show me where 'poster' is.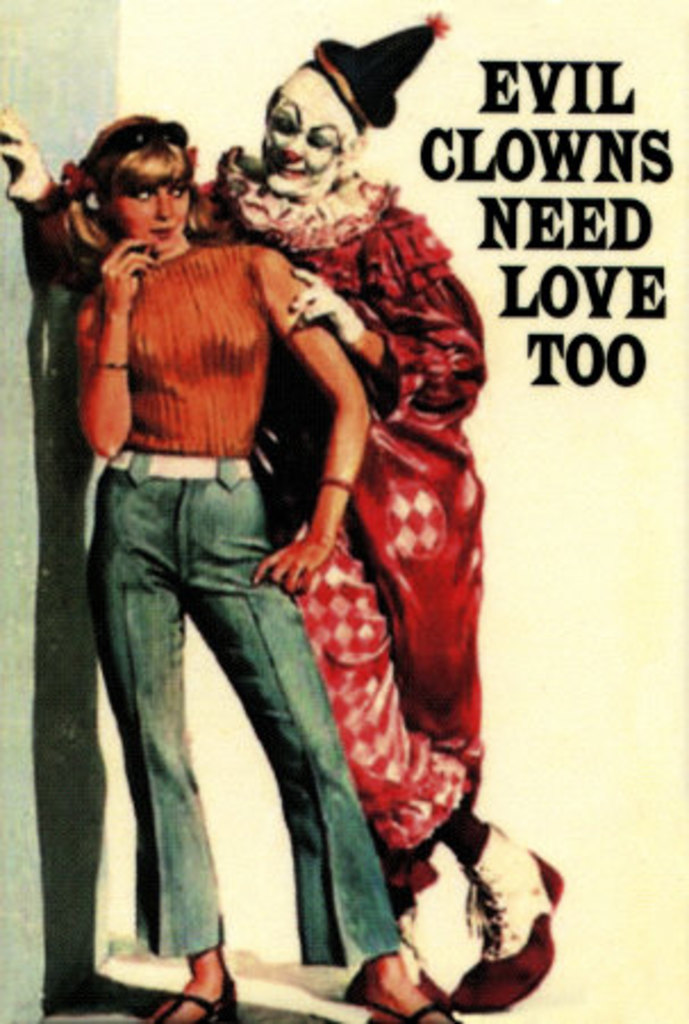
'poster' is at BBox(0, 0, 687, 1022).
